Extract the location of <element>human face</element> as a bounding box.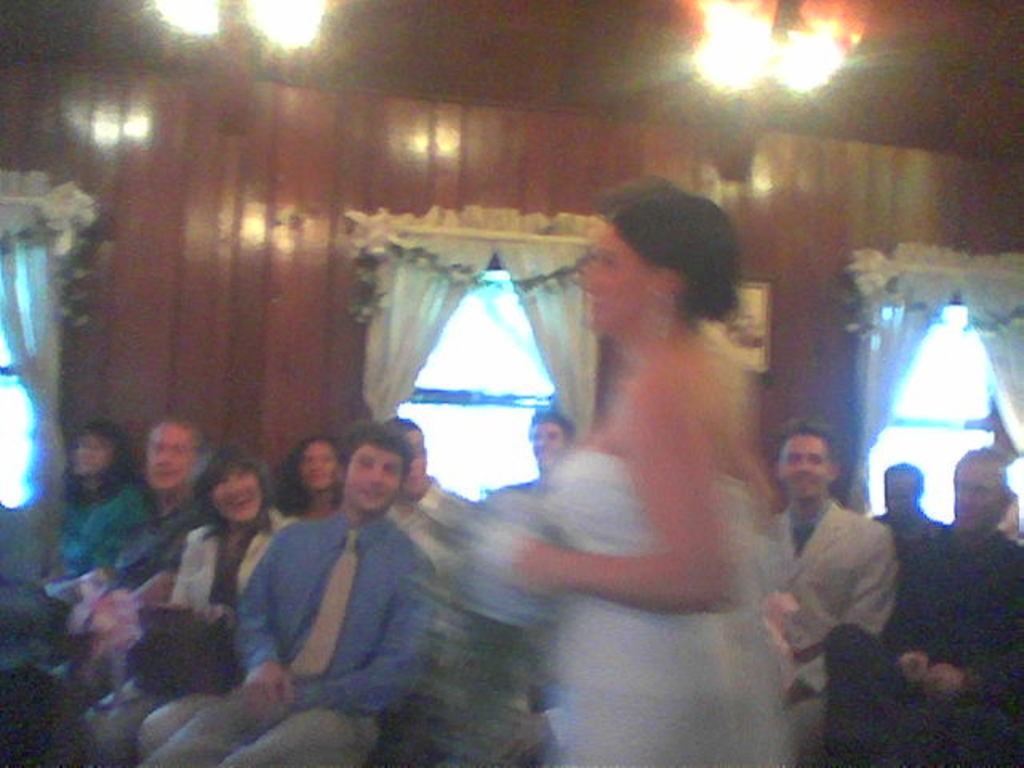
347:438:403:510.
